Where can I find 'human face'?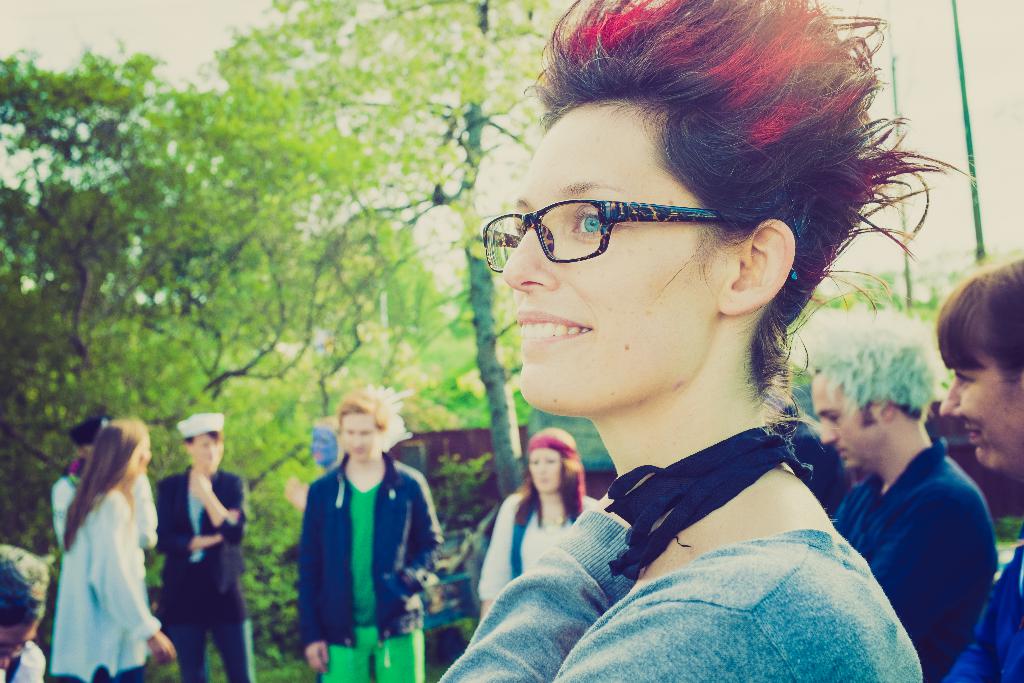
You can find it at detection(340, 413, 383, 470).
